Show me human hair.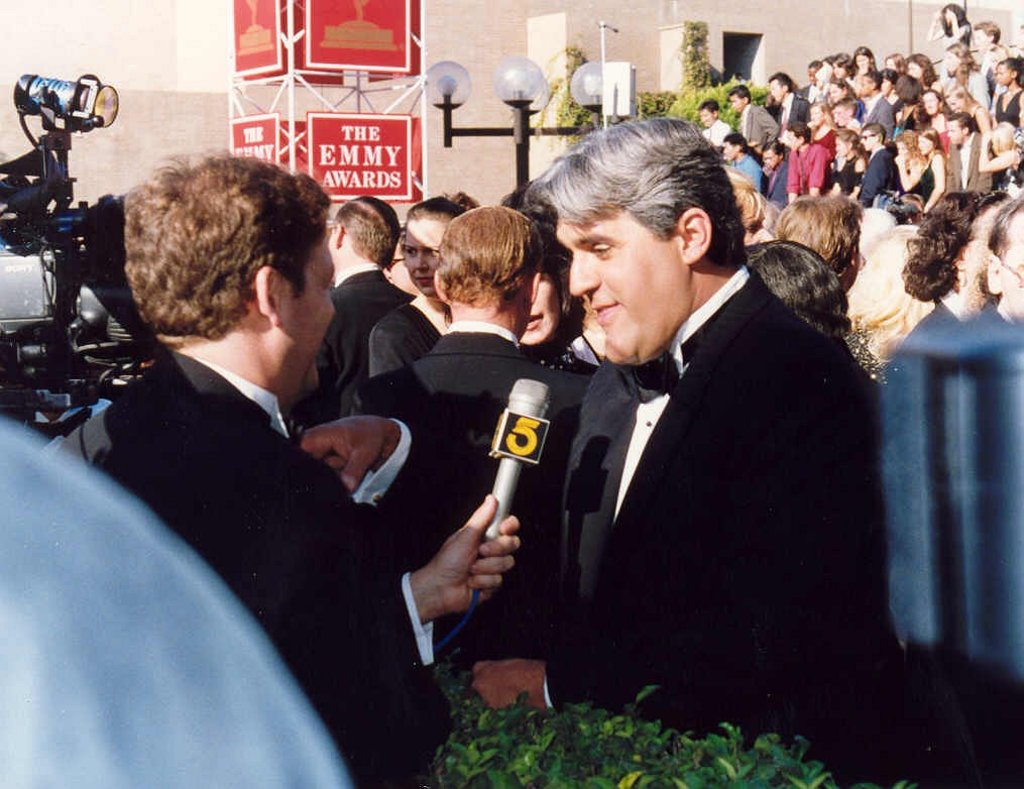
human hair is here: <box>117,155,327,361</box>.
